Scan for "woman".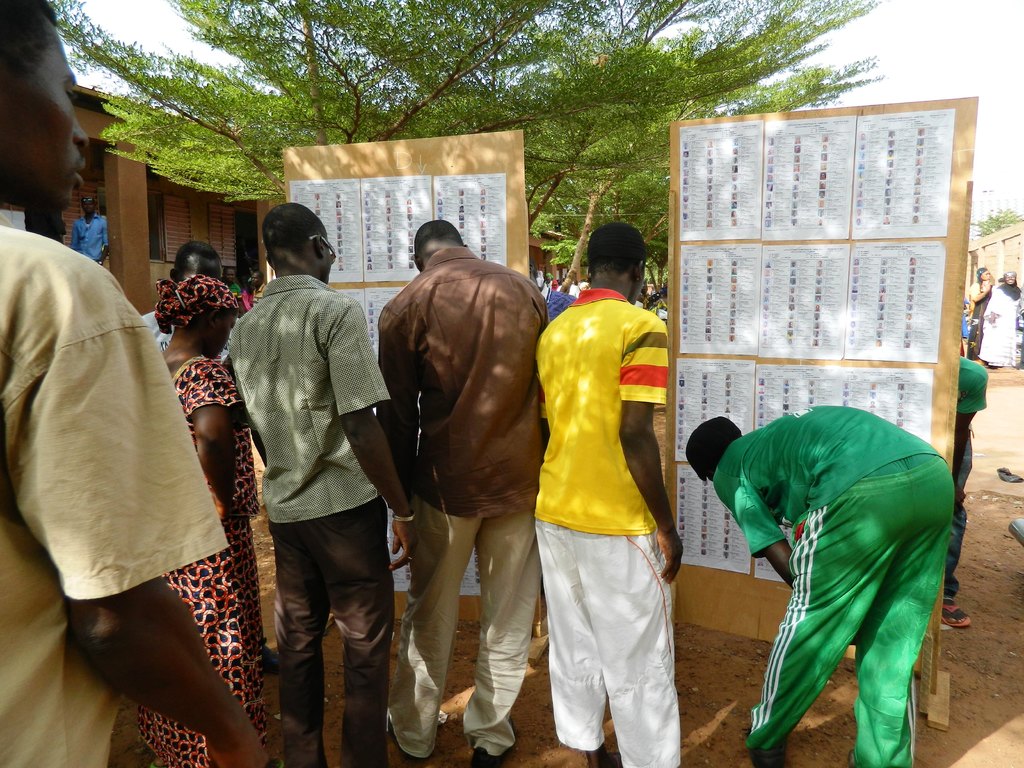
Scan result: select_region(980, 269, 1021, 370).
